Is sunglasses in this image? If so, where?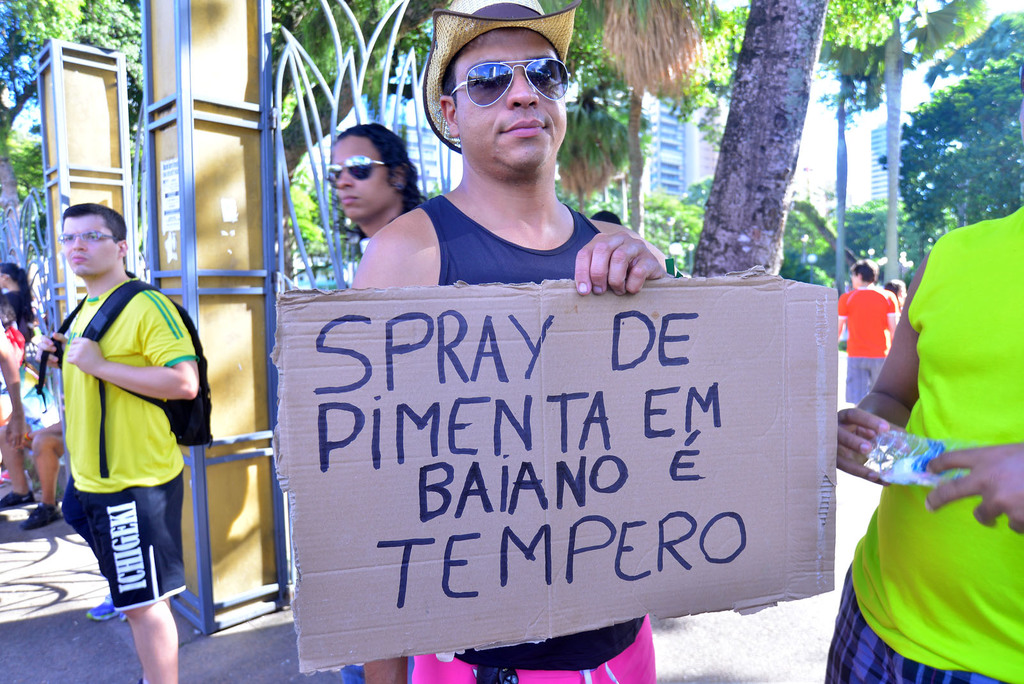
Yes, at detection(325, 154, 388, 184).
